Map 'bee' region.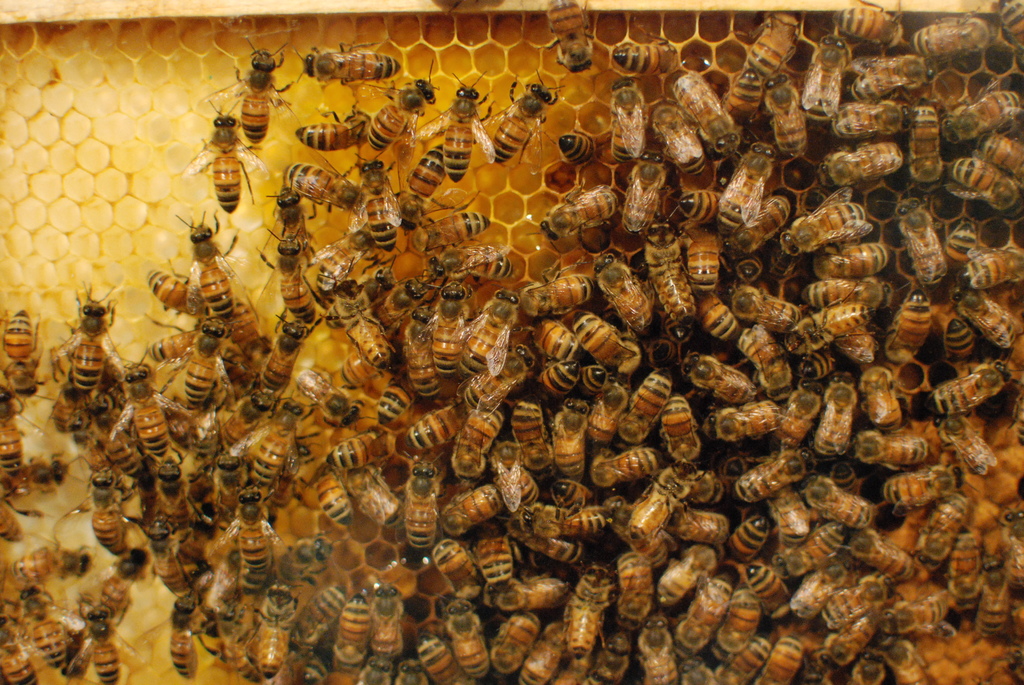
Mapped to locate(544, 0, 608, 68).
